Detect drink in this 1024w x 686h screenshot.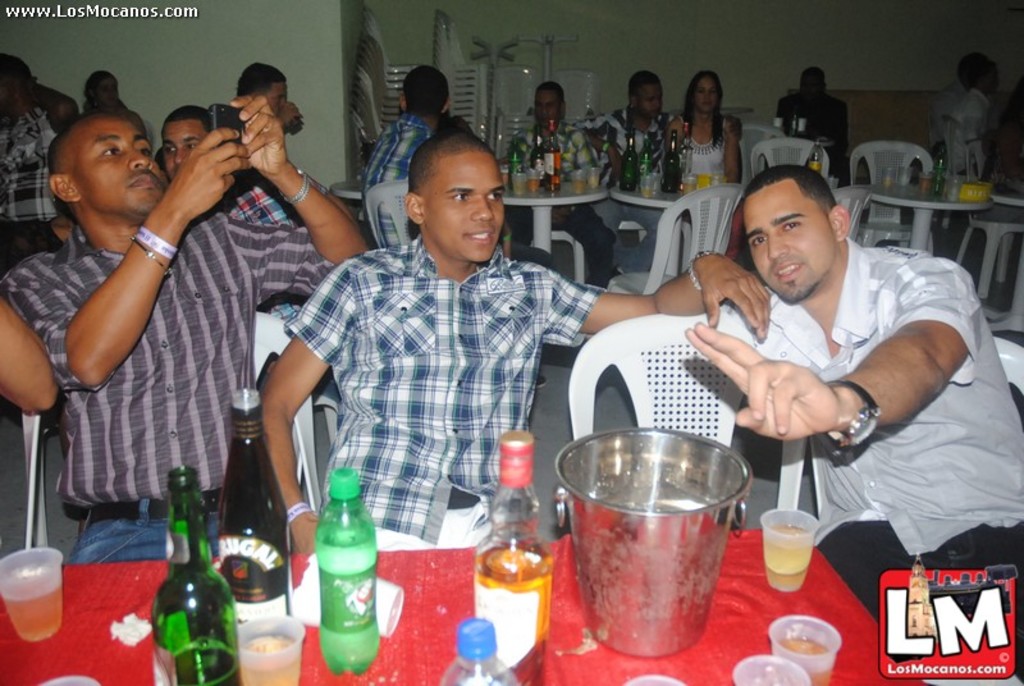
Detection: [237, 636, 303, 685].
